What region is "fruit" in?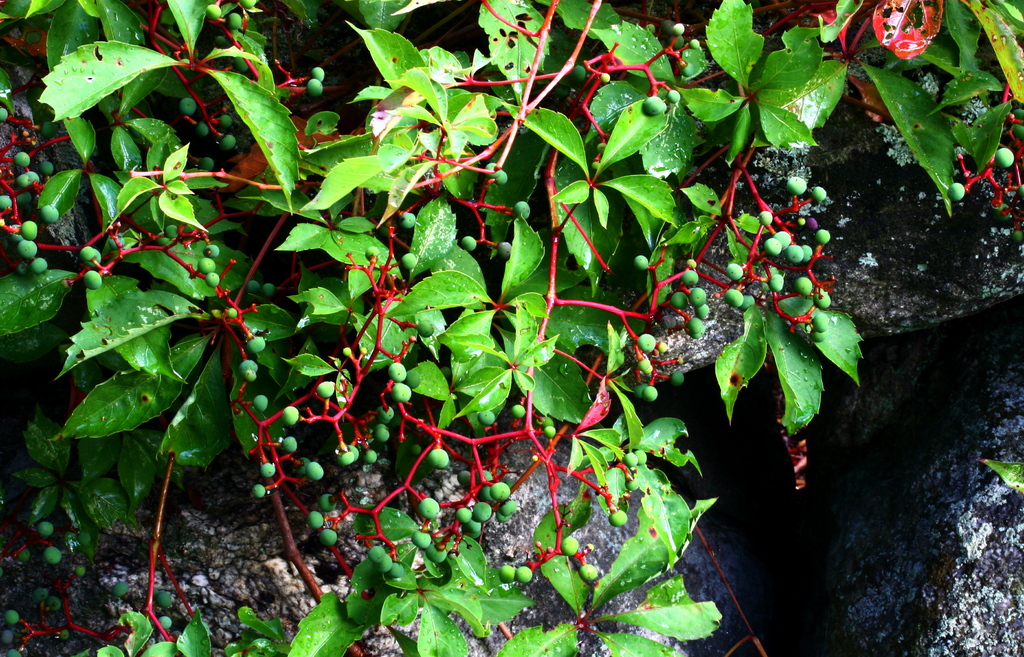
region(765, 267, 783, 295).
